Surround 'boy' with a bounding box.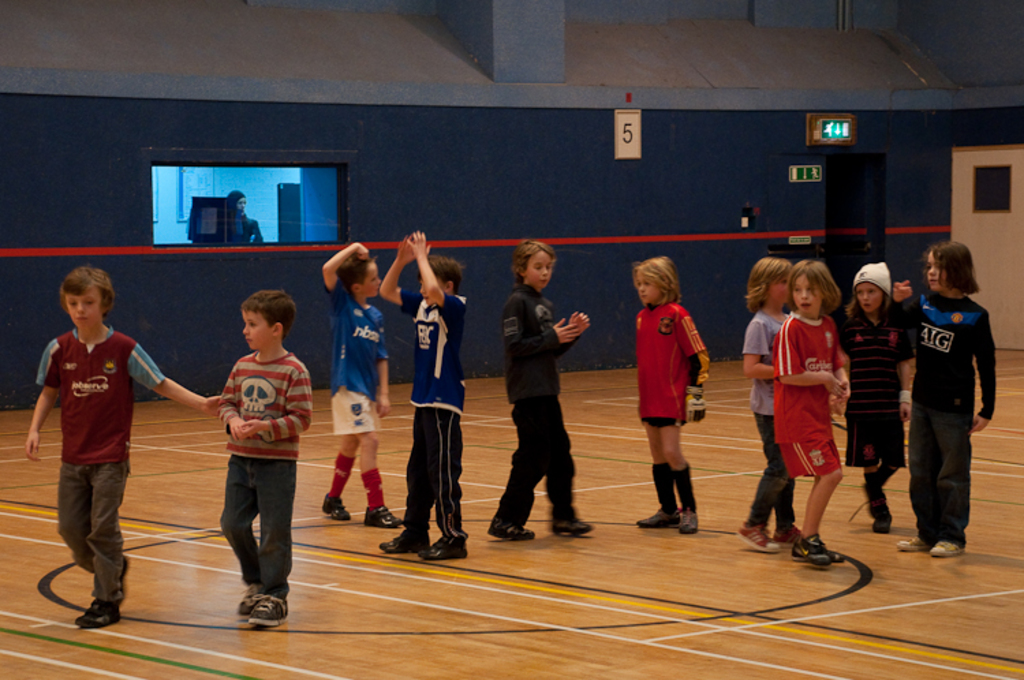
318:242:403:530.
